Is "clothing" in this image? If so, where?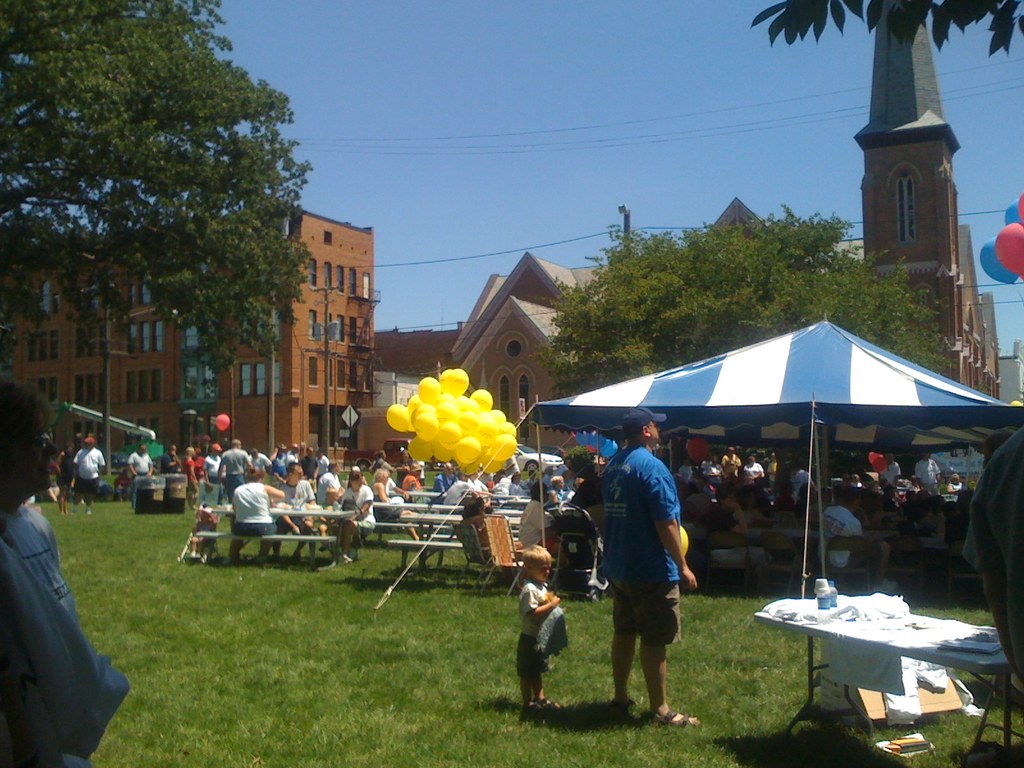
Yes, at pyautogui.locateOnScreen(614, 573, 687, 641).
